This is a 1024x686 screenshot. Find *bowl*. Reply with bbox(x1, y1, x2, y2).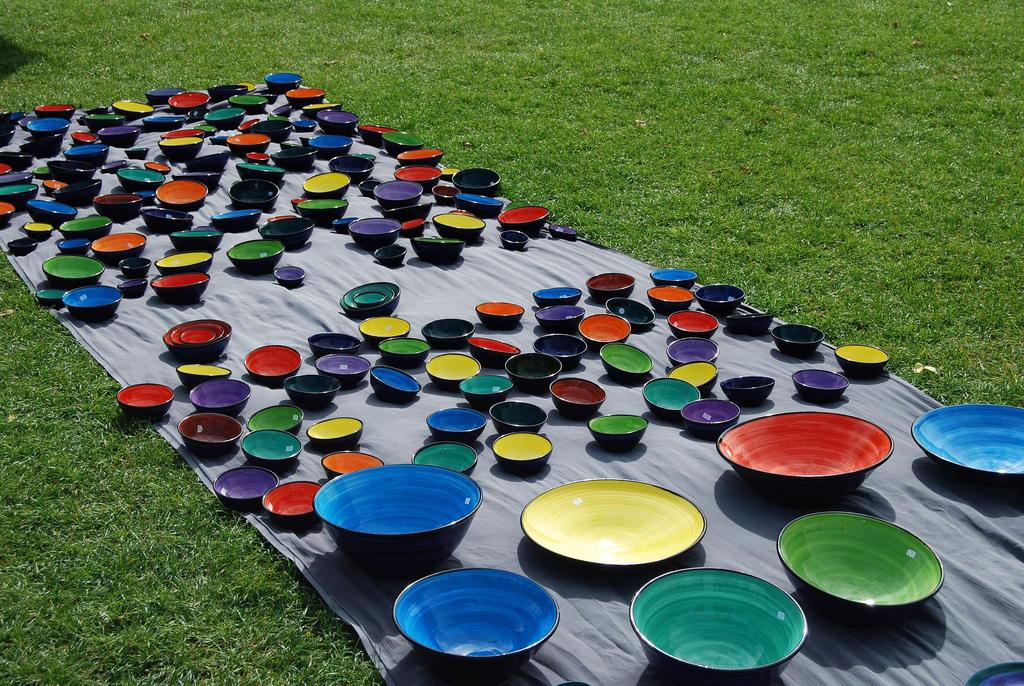
bbox(552, 379, 605, 422).
